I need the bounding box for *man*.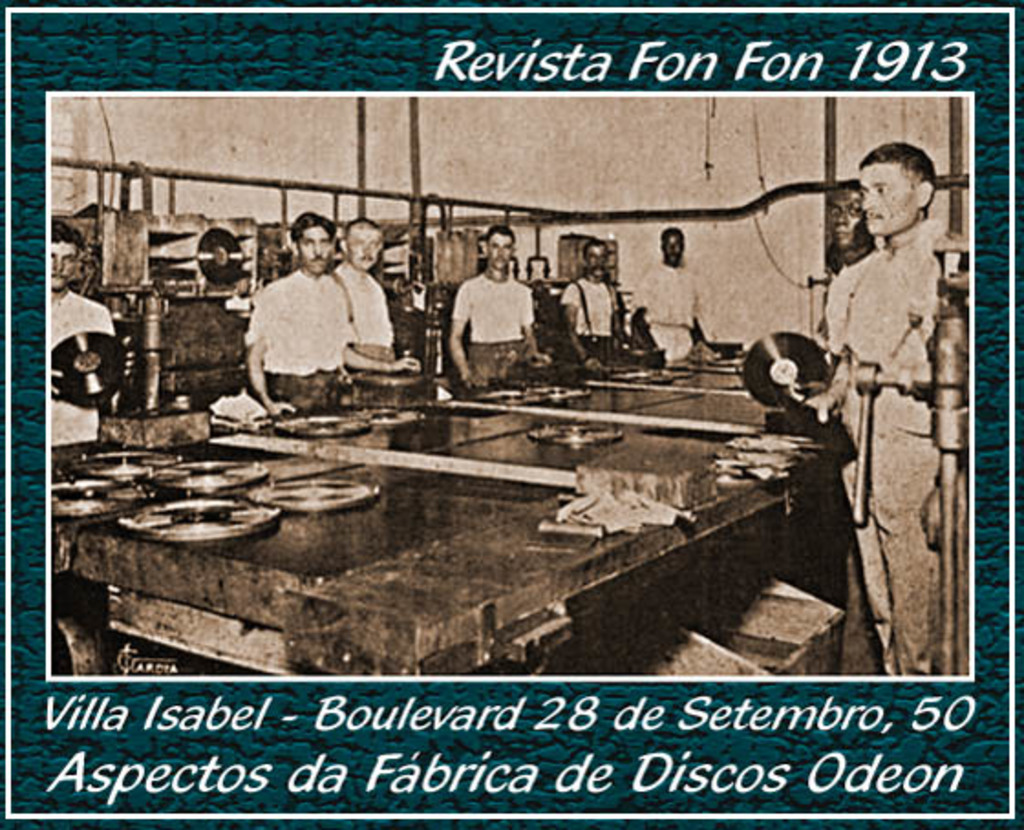
Here it is: 560:238:629:366.
